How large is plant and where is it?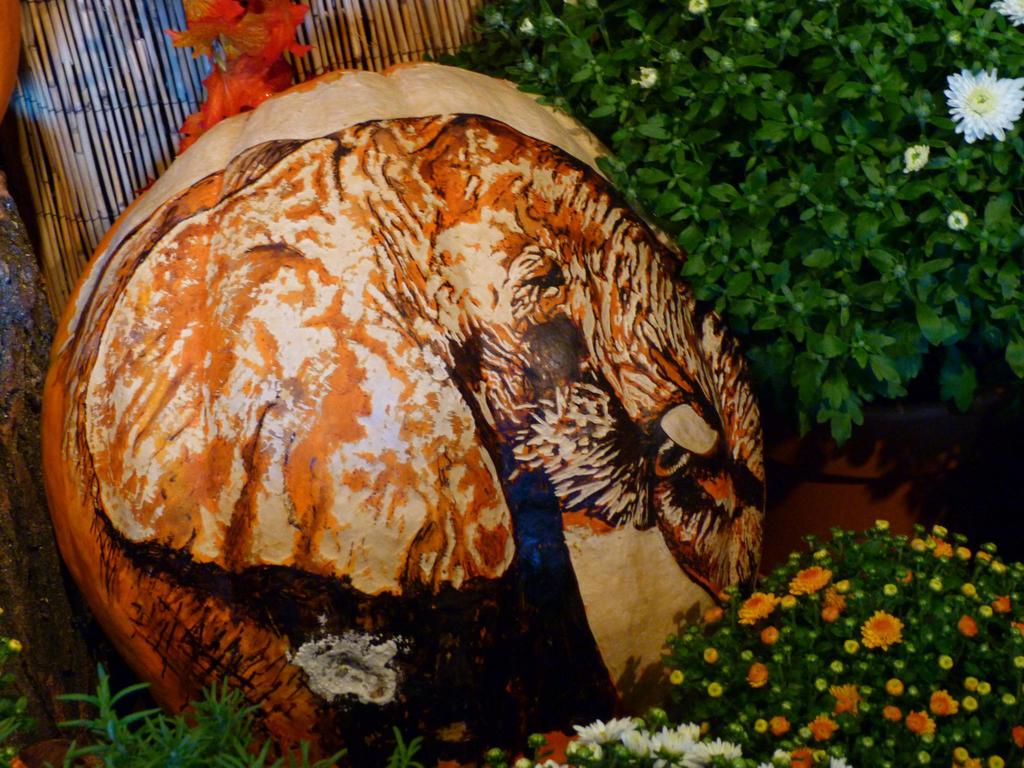
Bounding box: detection(407, 0, 1023, 456).
